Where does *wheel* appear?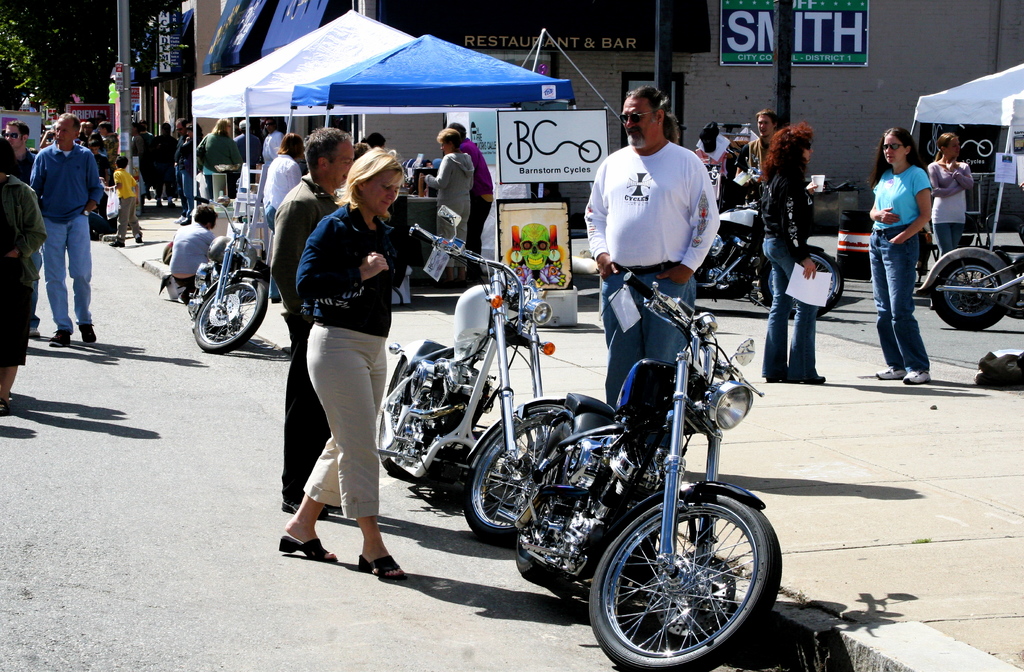
Appears at 514:430:579:582.
